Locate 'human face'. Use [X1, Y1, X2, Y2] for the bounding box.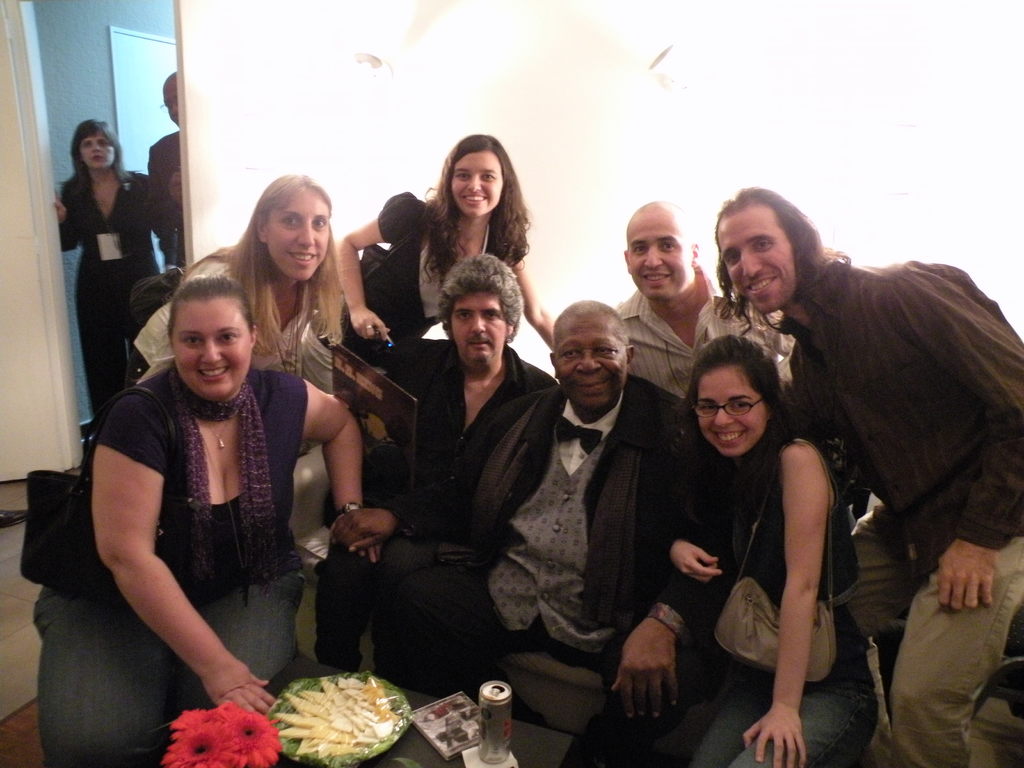
[717, 209, 790, 312].
